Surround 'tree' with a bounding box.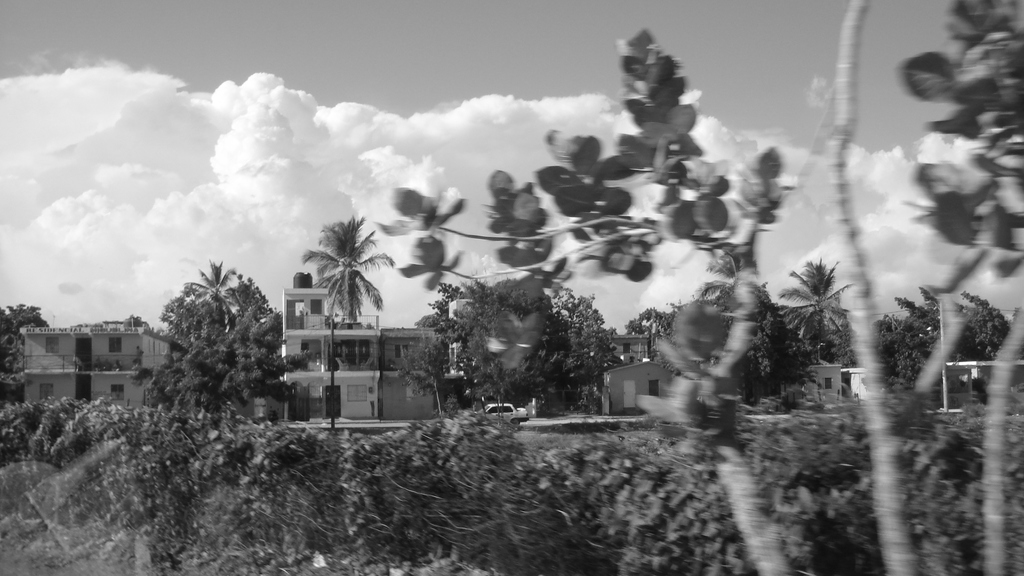
(x1=300, y1=216, x2=390, y2=326).
